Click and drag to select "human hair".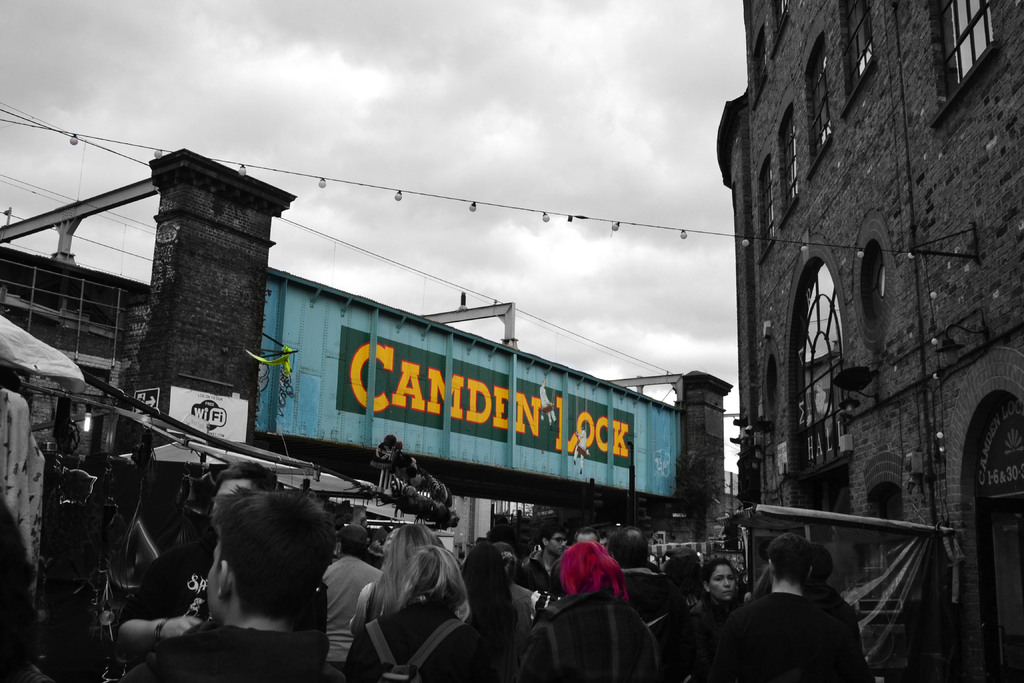
Selection: (618, 527, 649, 563).
